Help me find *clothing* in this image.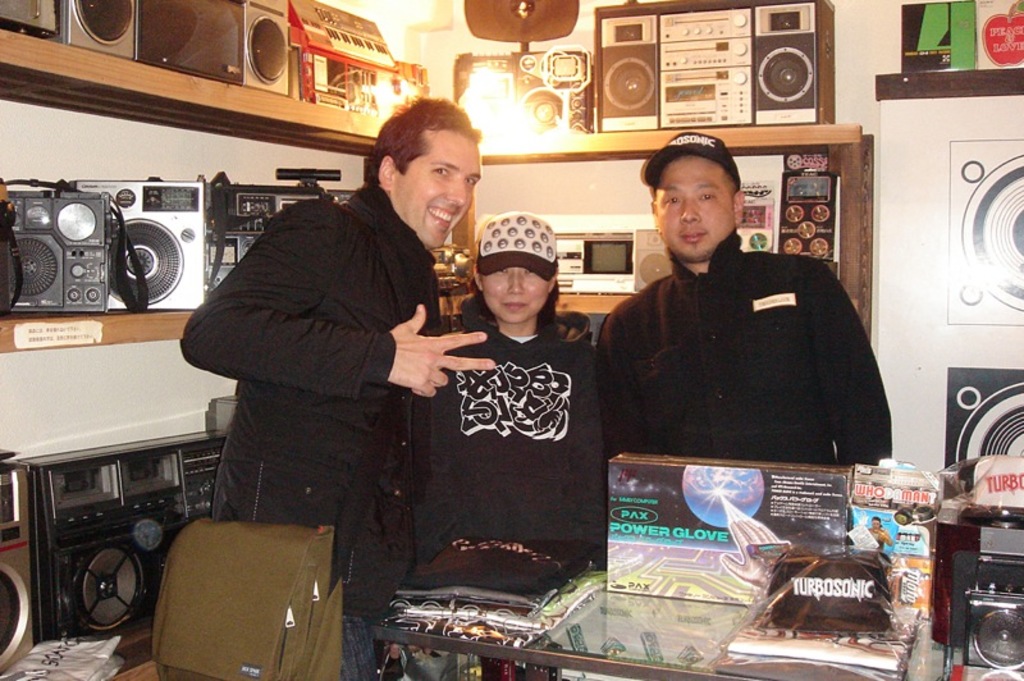
Found it: pyautogui.locateOnScreen(593, 200, 896, 498).
